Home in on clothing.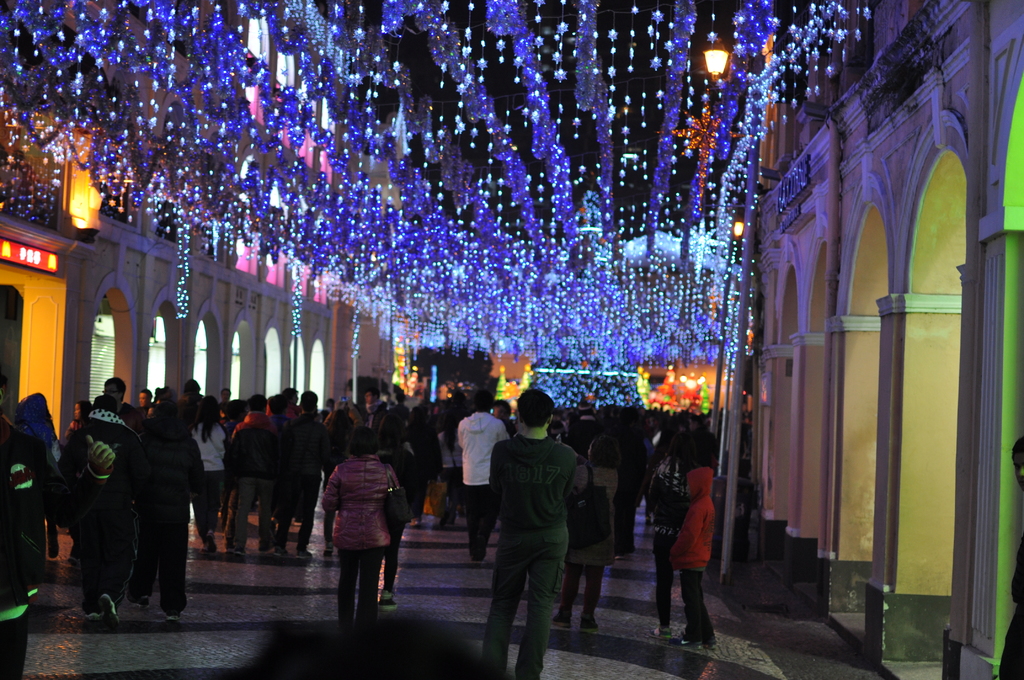
Homed in at bbox(639, 470, 684, 614).
